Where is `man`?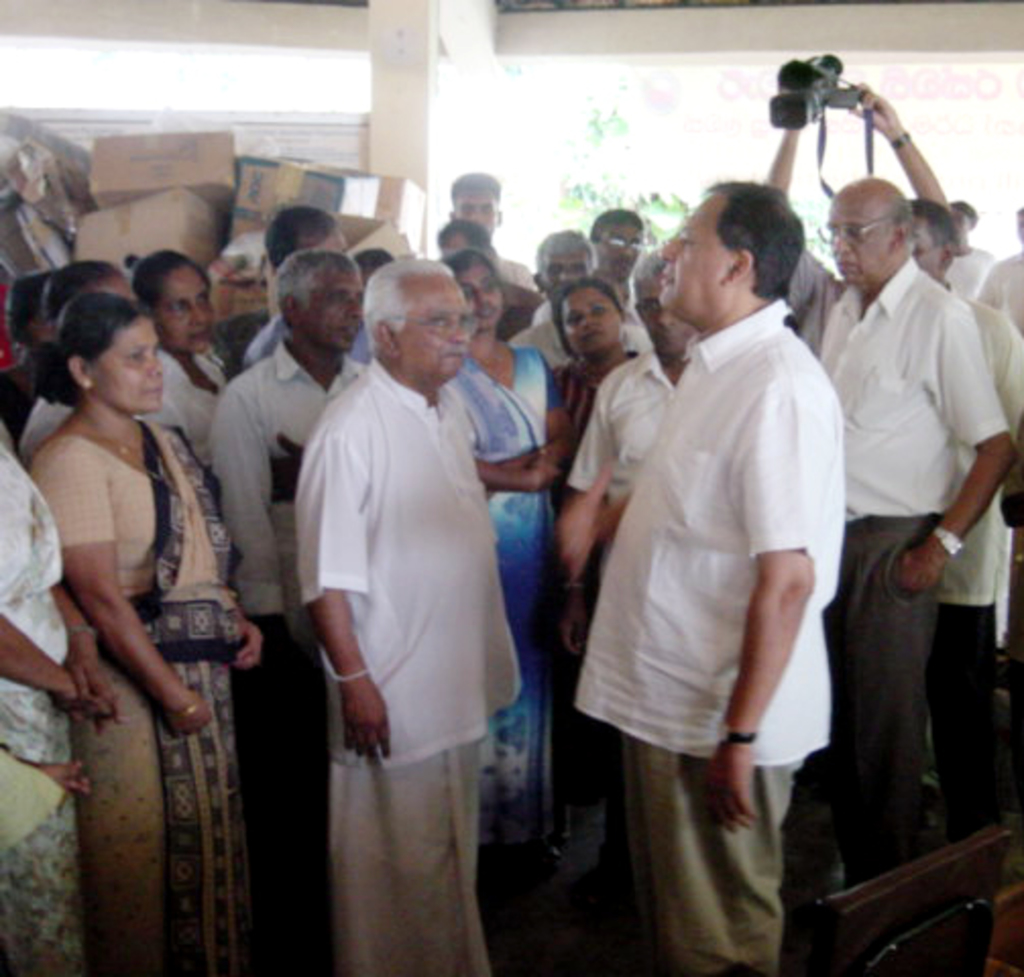
{"left": 562, "top": 250, "right": 690, "bottom": 873}.
